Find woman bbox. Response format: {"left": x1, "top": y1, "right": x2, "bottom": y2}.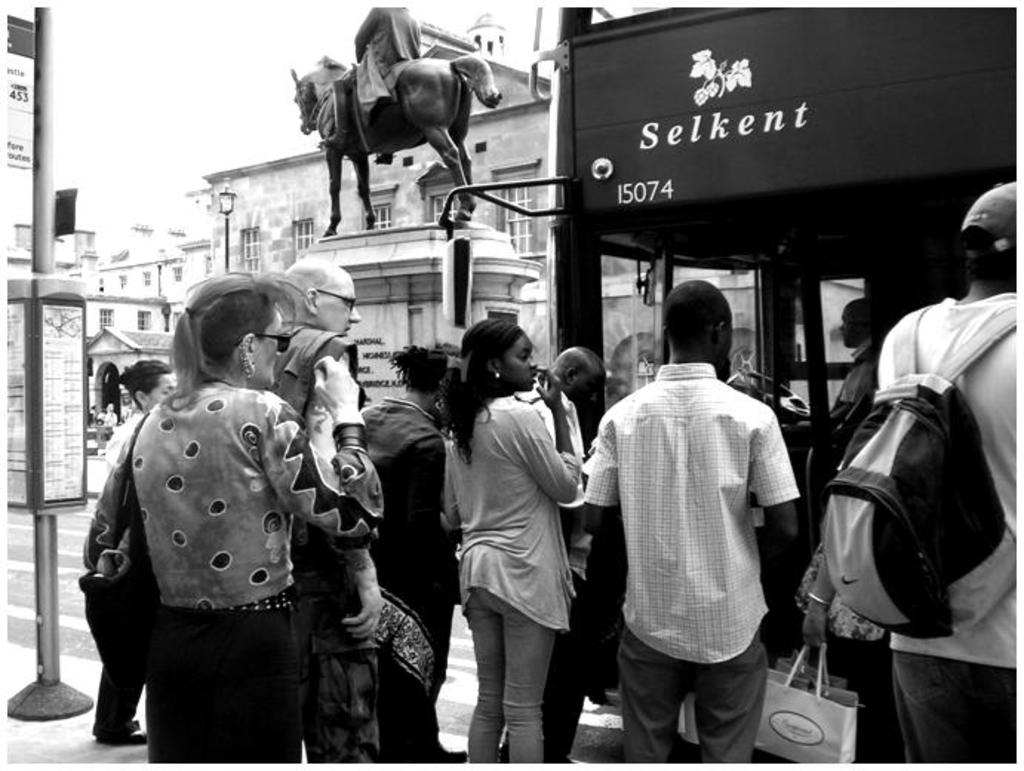
{"left": 101, "top": 357, "right": 176, "bottom": 482}.
